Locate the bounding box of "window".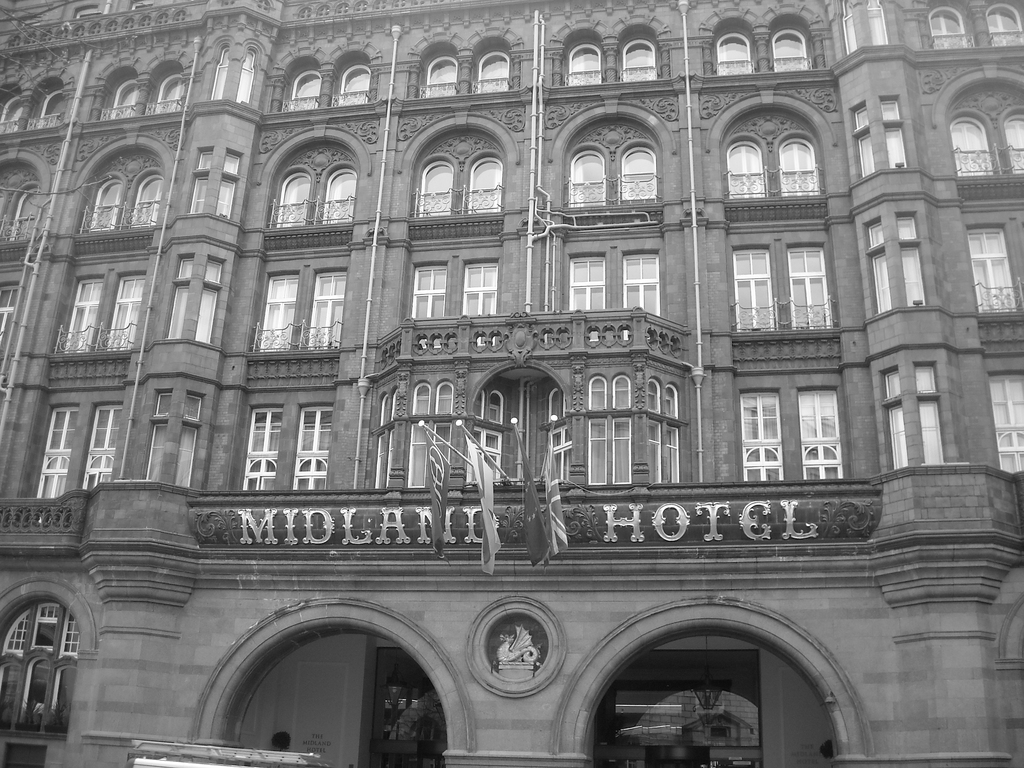
Bounding box: region(0, 81, 22, 132).
